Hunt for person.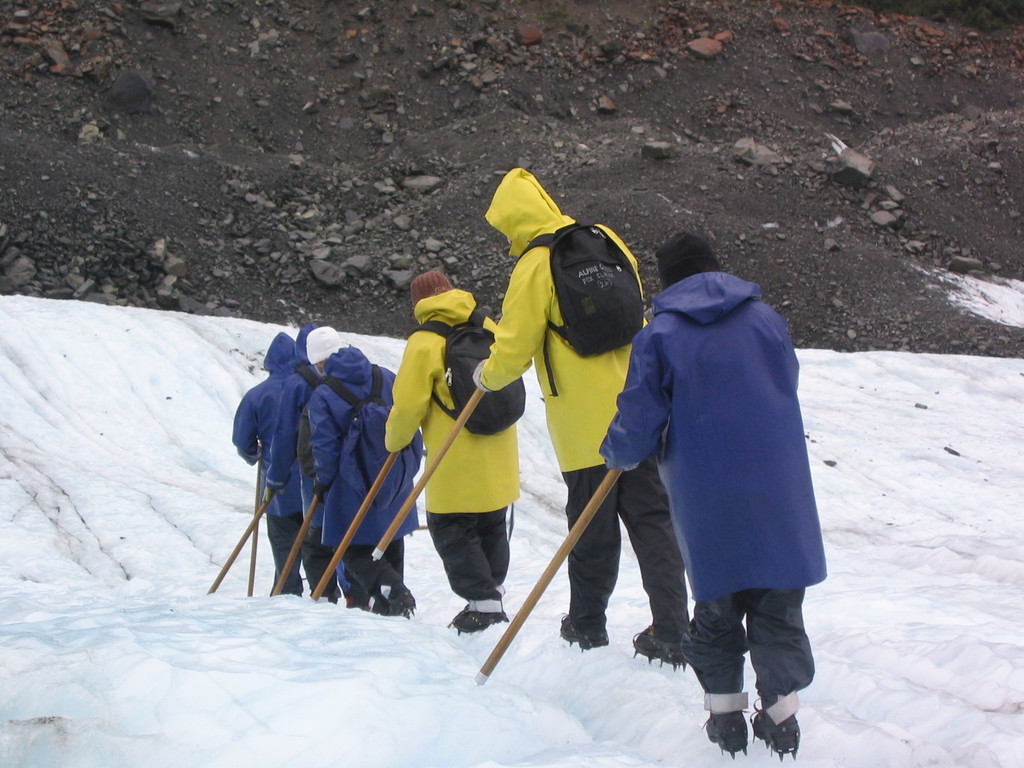
Hunted down at [x1=467, y1=161, x2=678, y2=664].
